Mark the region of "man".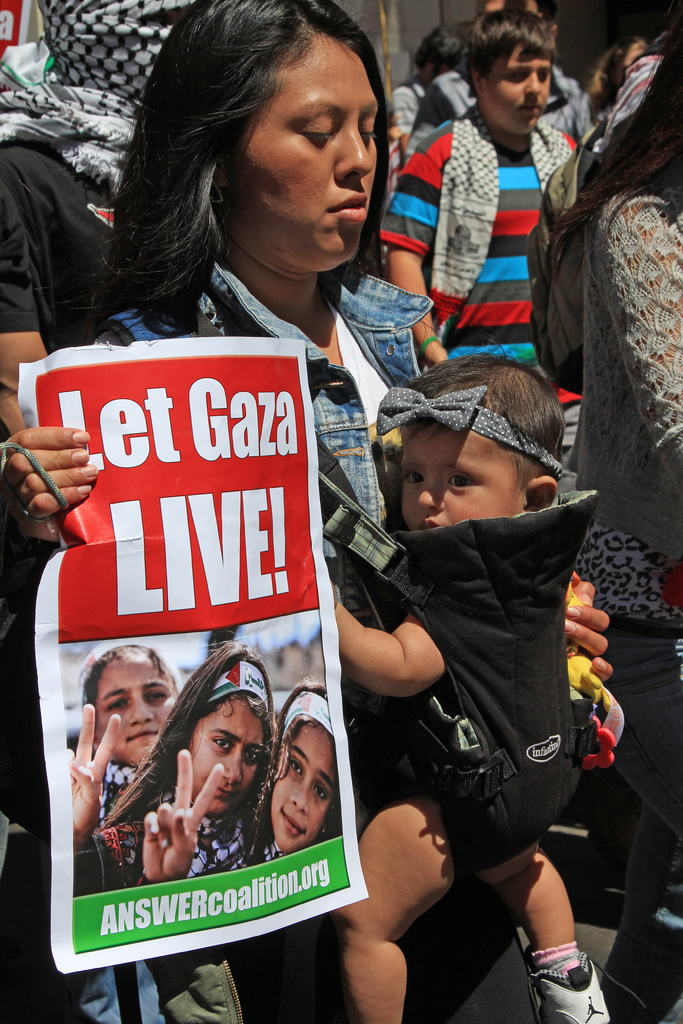
Region: 403,34,597,386.
